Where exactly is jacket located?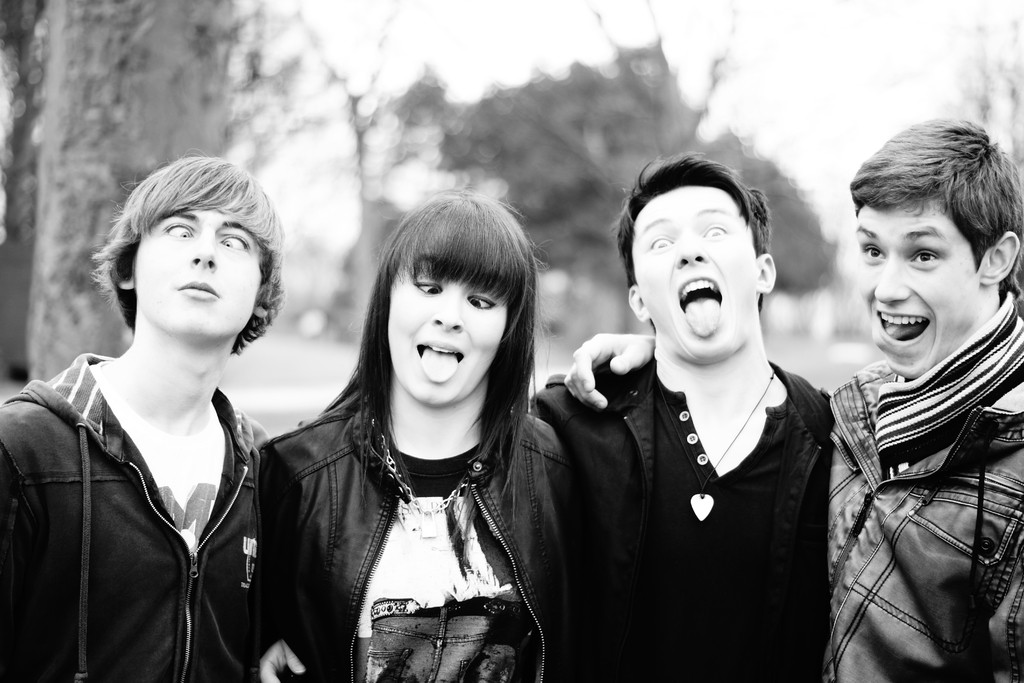
Its bounding box is [0, 272, 303, 679].
